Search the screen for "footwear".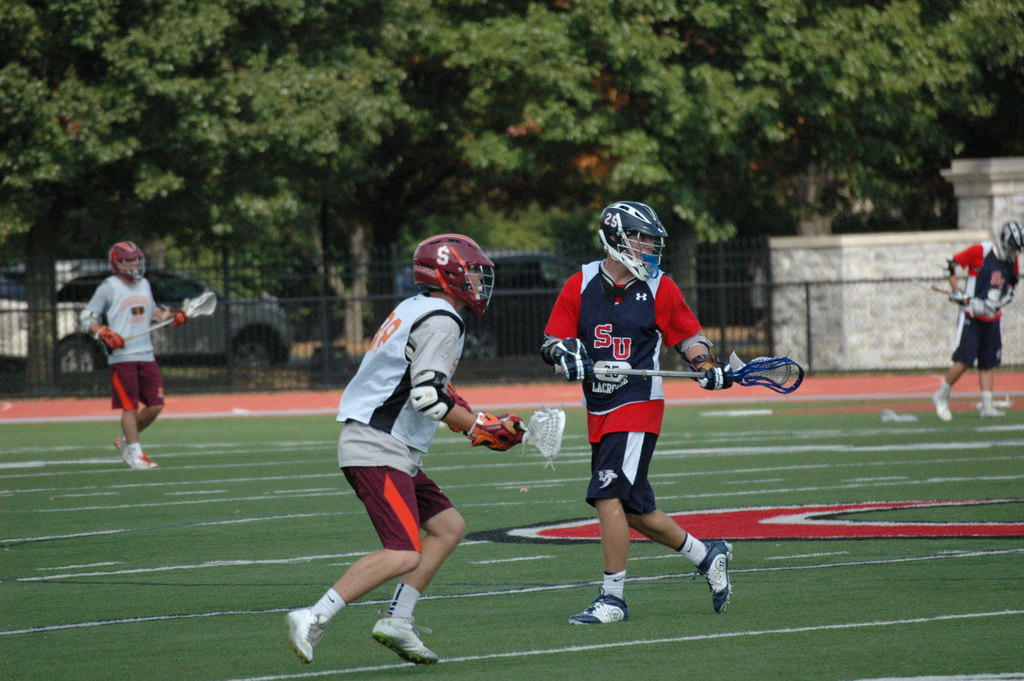
Found at 981, 400, 1006, 416.
